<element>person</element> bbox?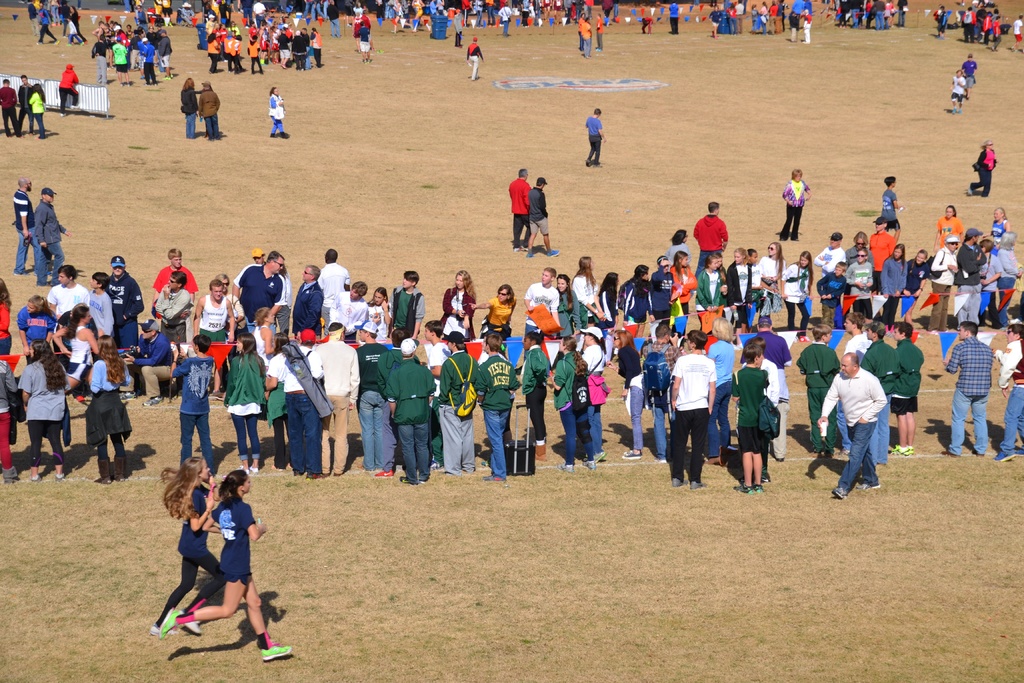
154 452 231 629
